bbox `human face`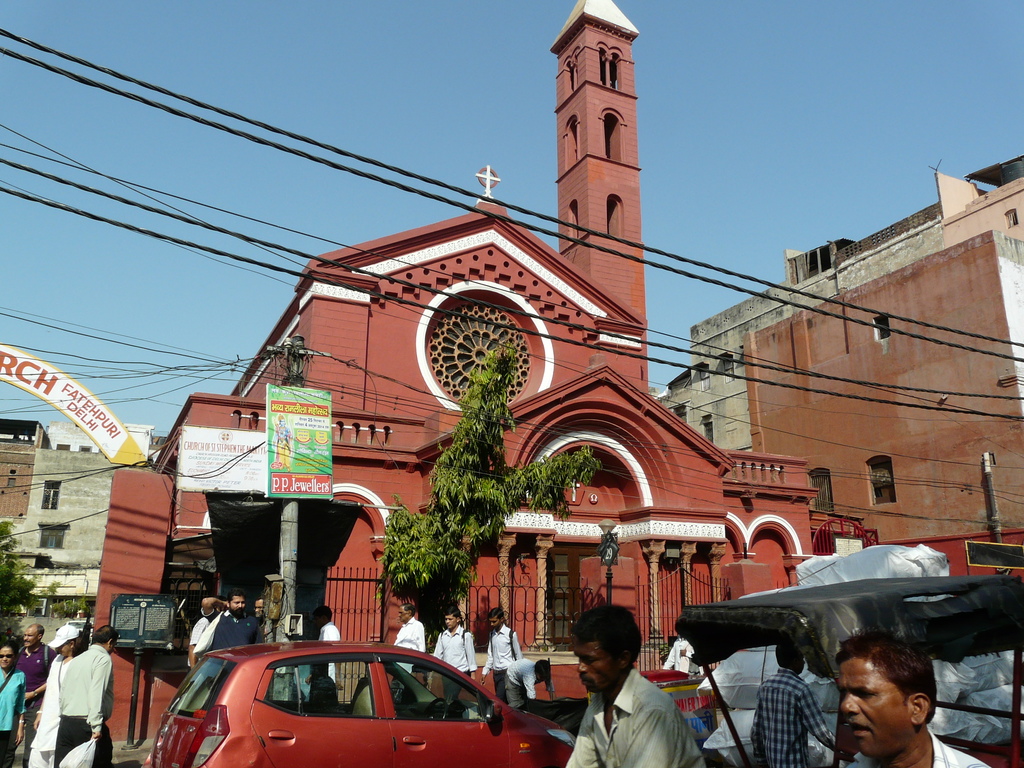
[x1=486, y1=614, x2=502, y2=628]
